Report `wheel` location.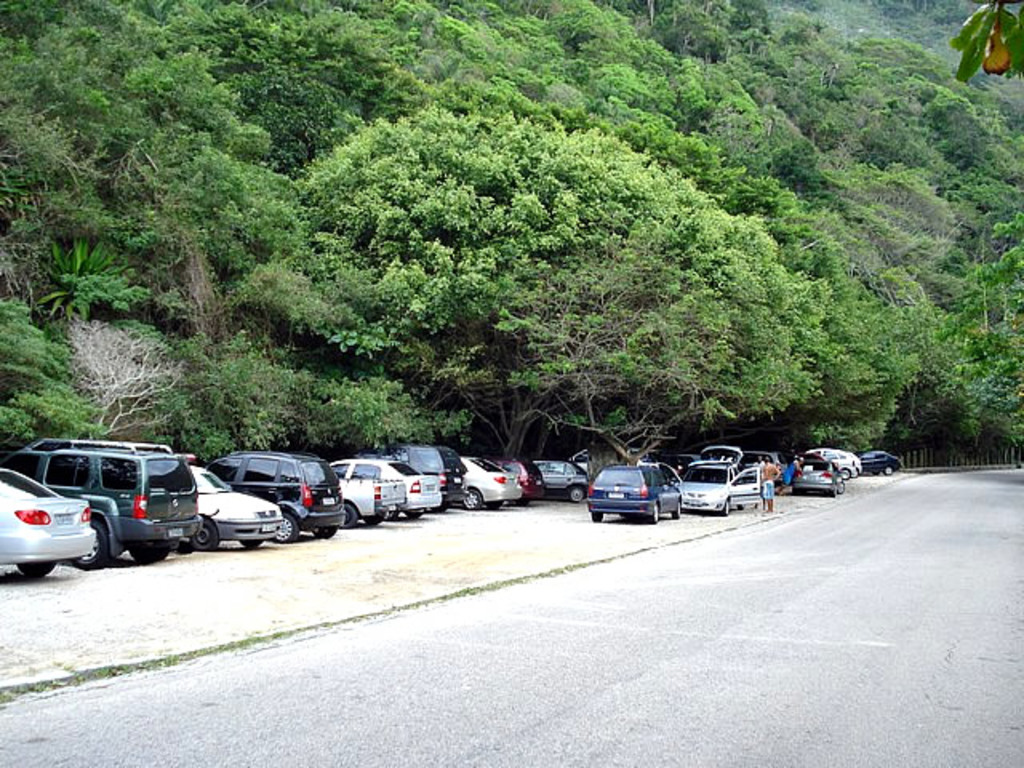
Report: [x1=458, y1=488, x2=486, y2=509].
